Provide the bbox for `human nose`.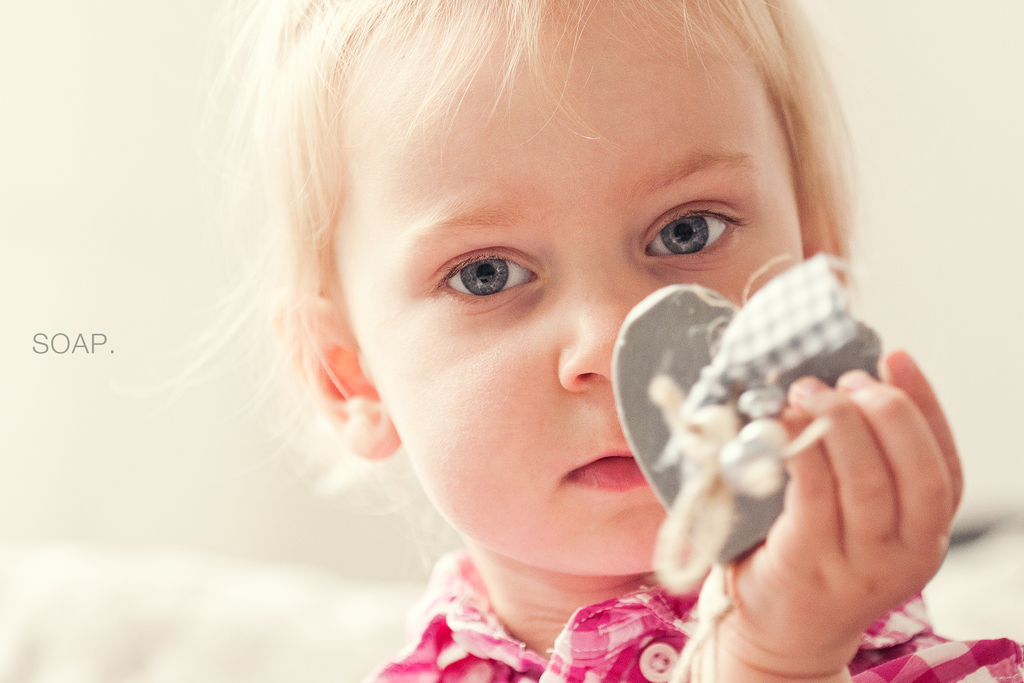
bbox(556, 289, 621, 396).
